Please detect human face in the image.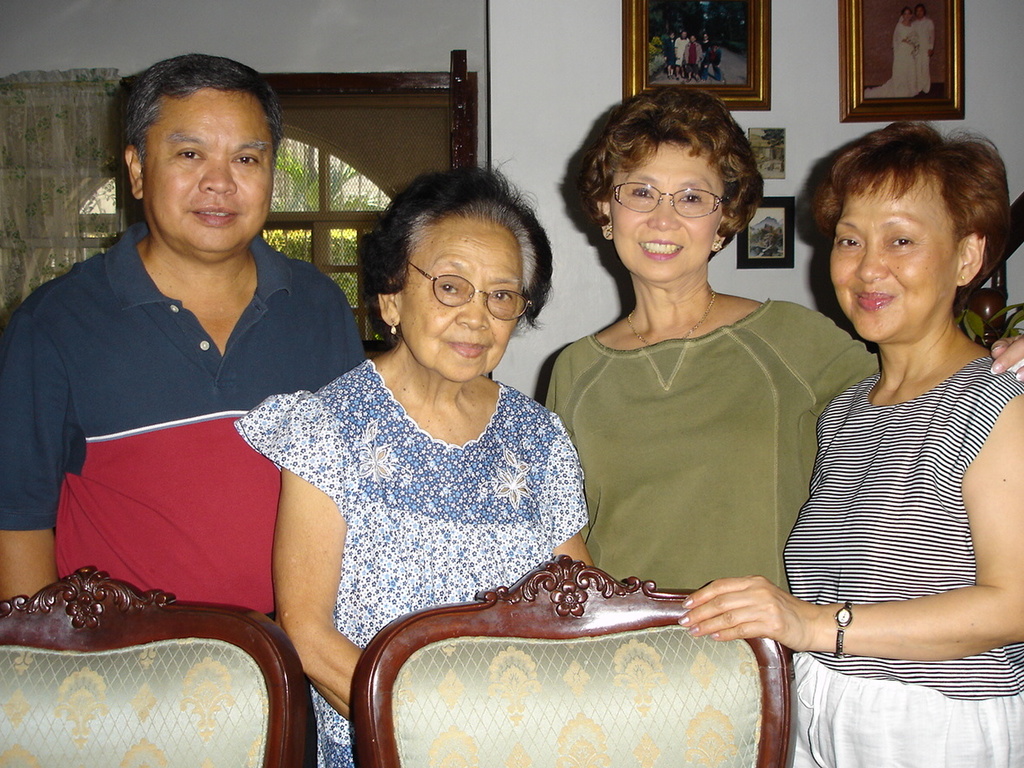
(left=147, top=110, right=271, bottom=246).
